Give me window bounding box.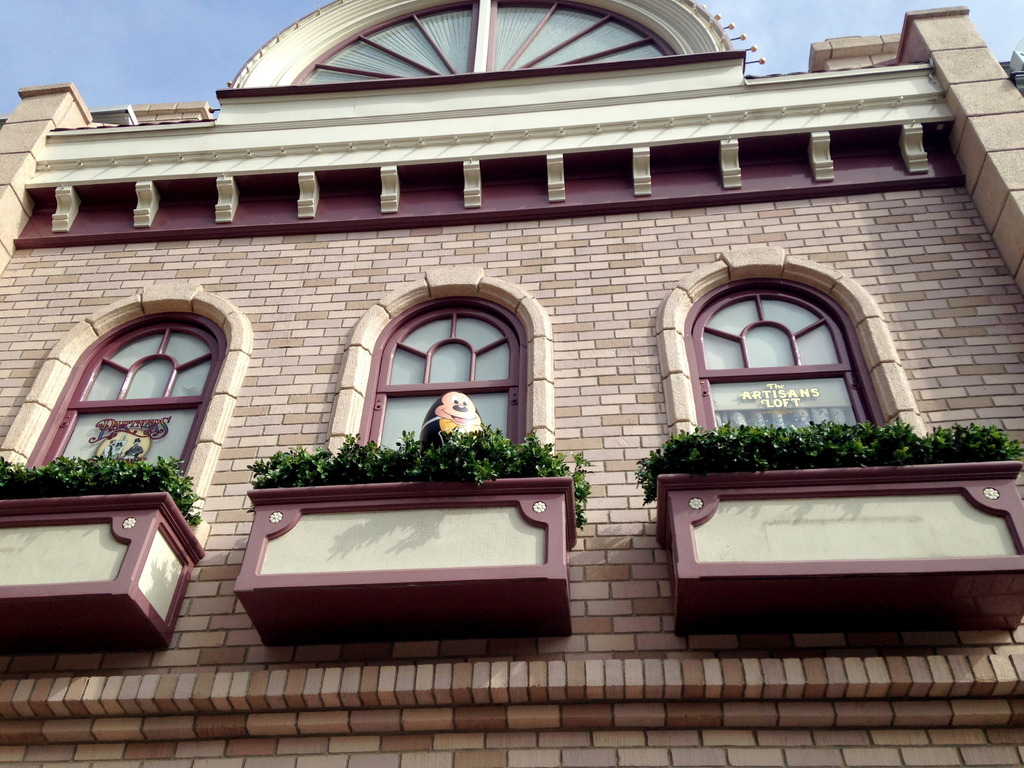
[left=669, top=274, right=890, bottom=428].
